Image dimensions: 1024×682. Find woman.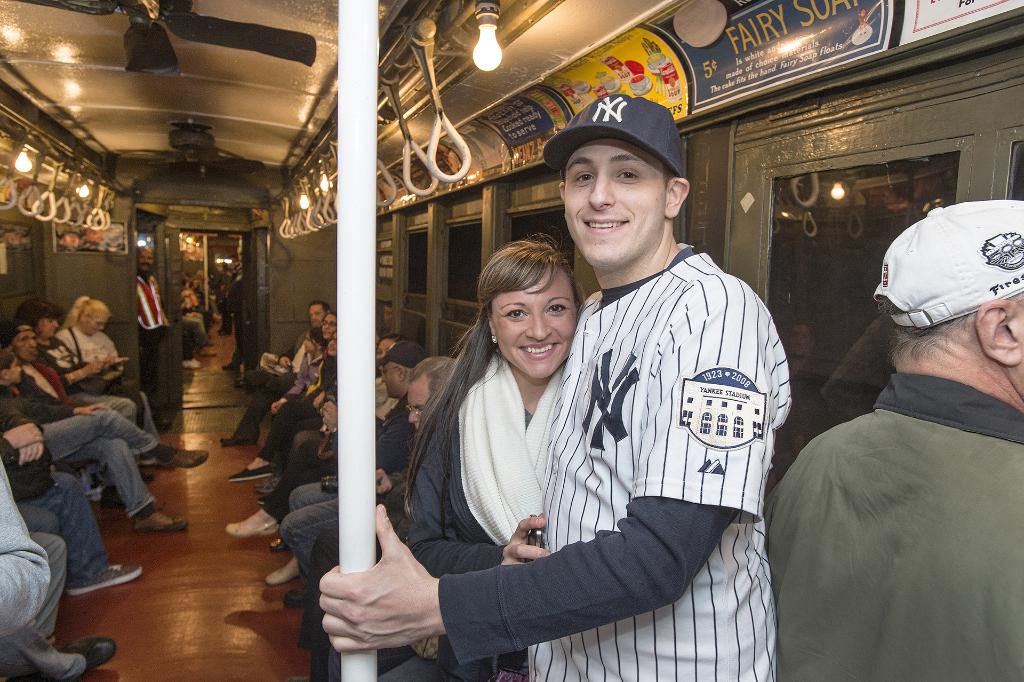
BBox(234, 336, 336, 480).
